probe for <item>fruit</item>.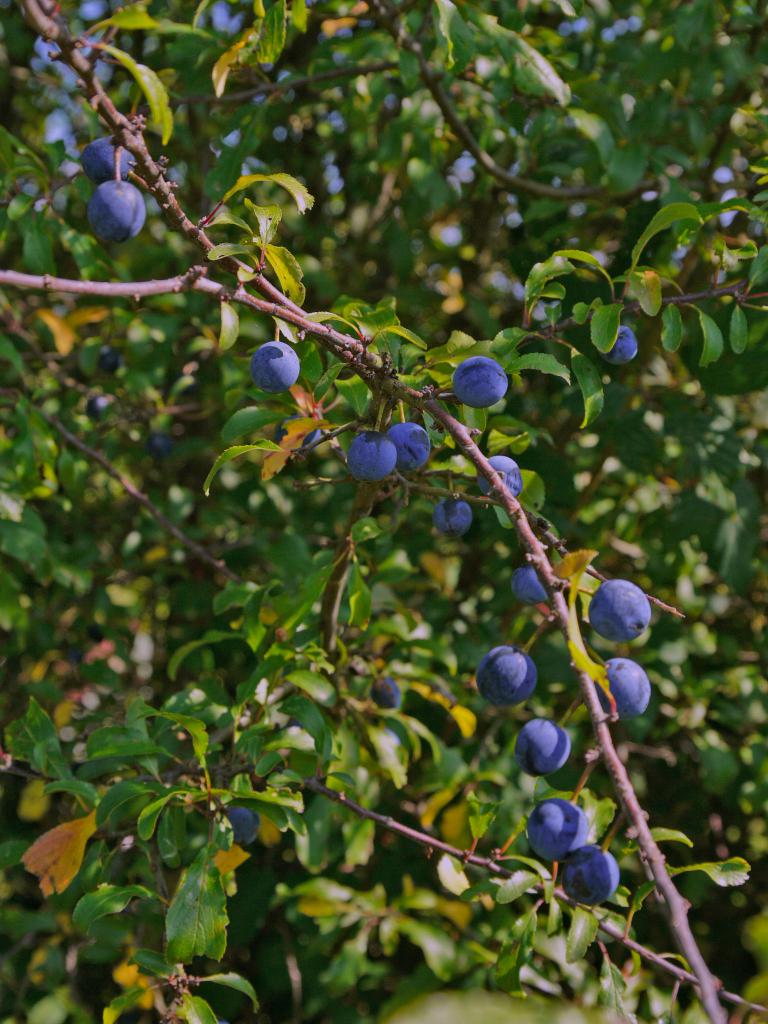
Probe result: left=40, top=106, right=83, bottom=164.
